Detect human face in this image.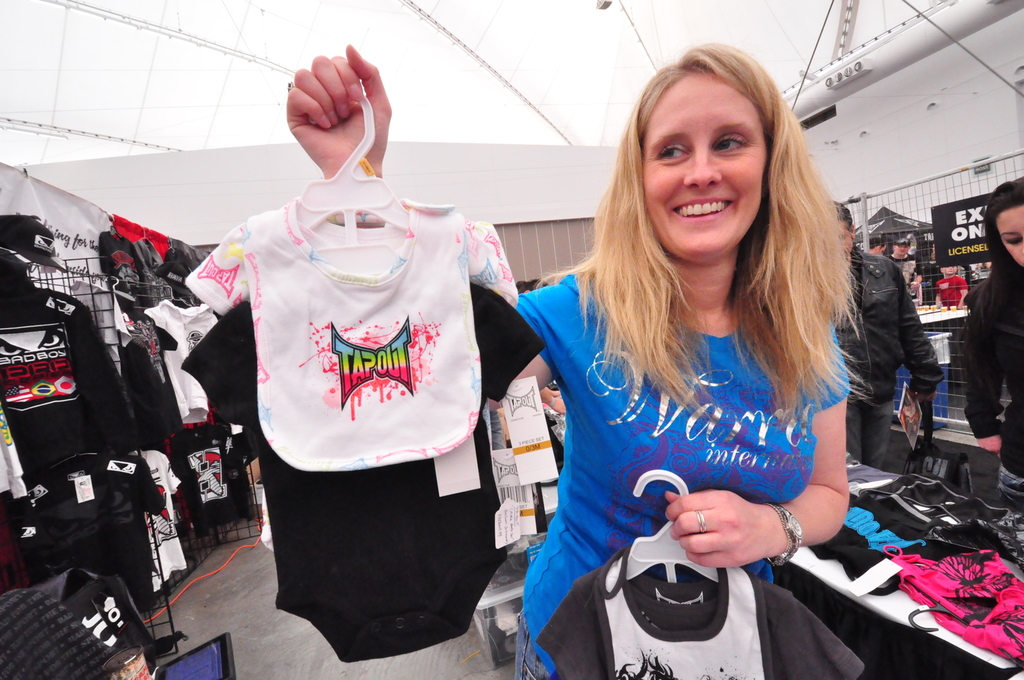
Detection: box(998, 203, 1023, 264).
